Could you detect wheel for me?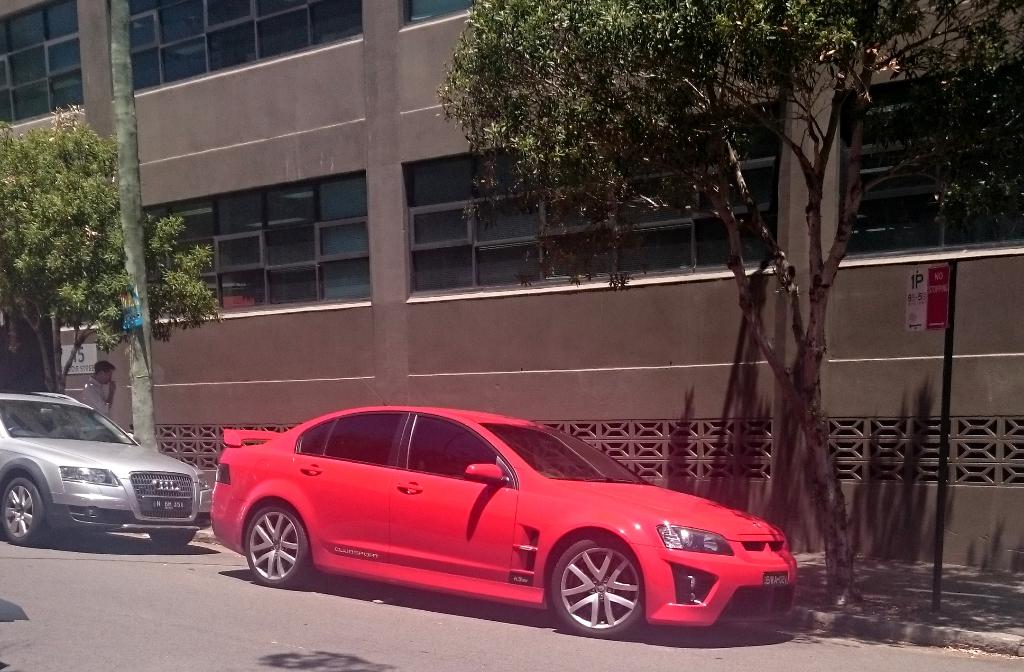
Detection result: [left=0, top=480, right=54, bottom=551].
